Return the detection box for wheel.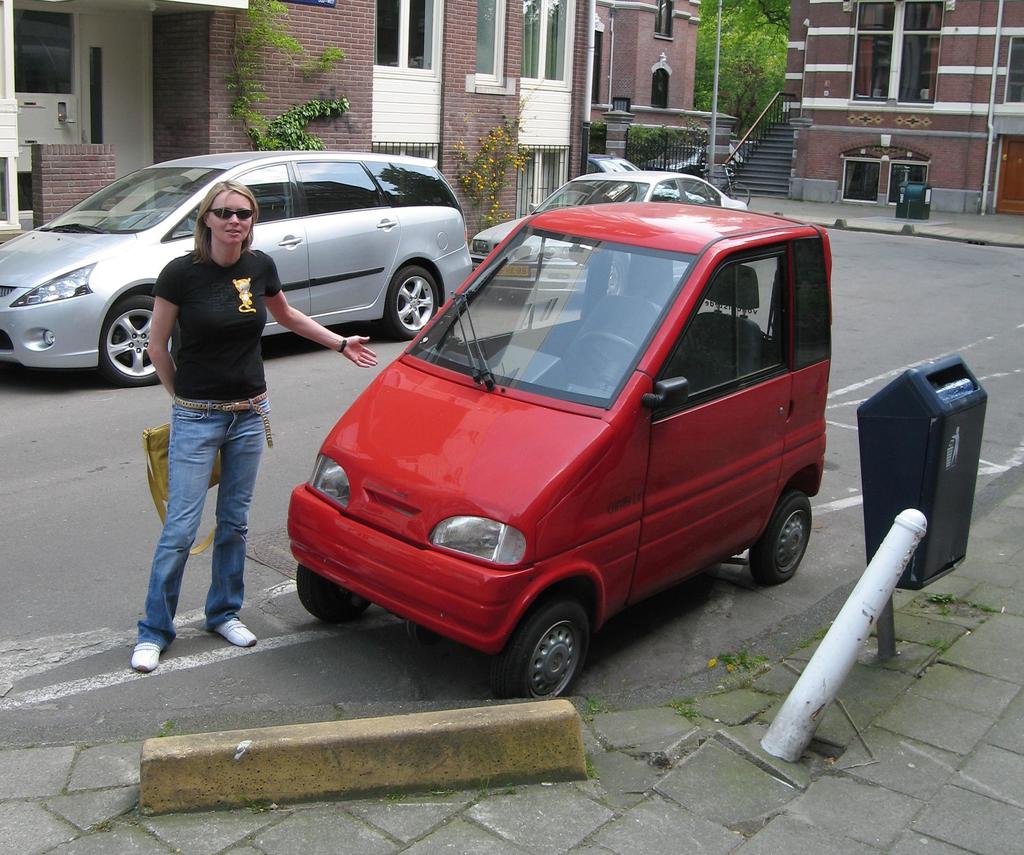
box=[748, 493, 811, 583].
